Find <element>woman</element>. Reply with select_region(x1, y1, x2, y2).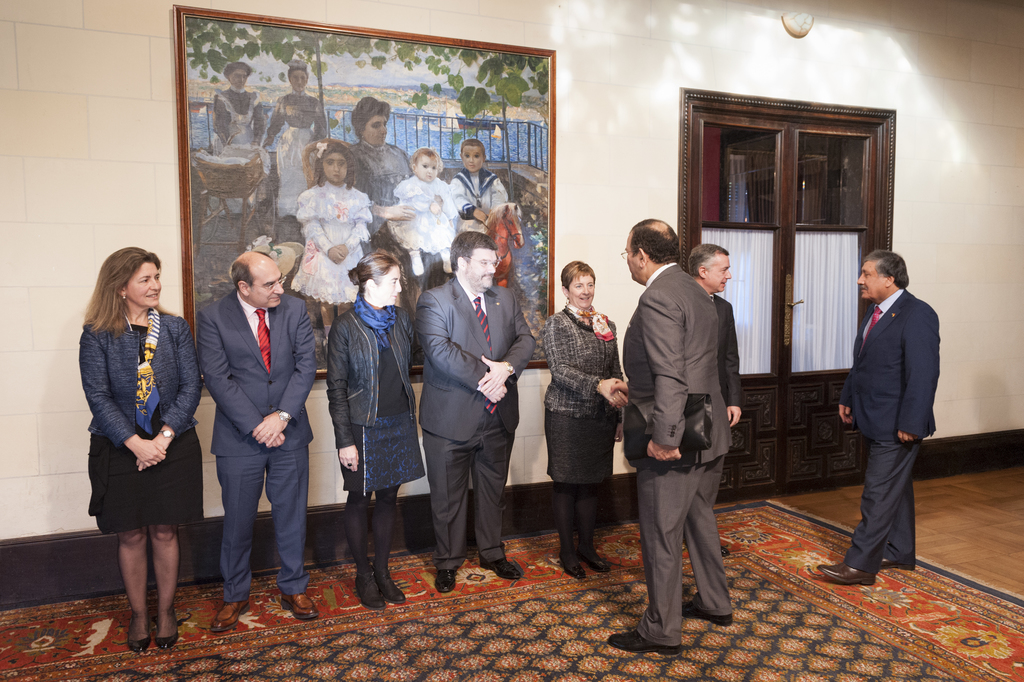
select_region(211, 59, 268, 218).
